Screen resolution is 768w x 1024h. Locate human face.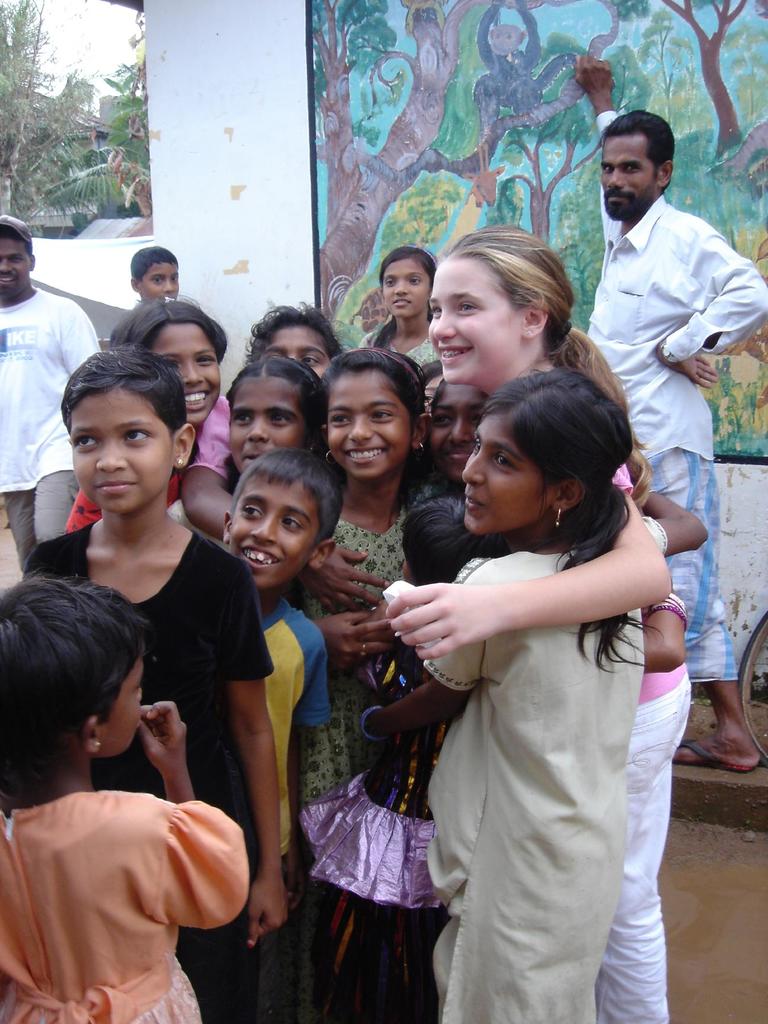
bbox(72, 383, 179, 515).
